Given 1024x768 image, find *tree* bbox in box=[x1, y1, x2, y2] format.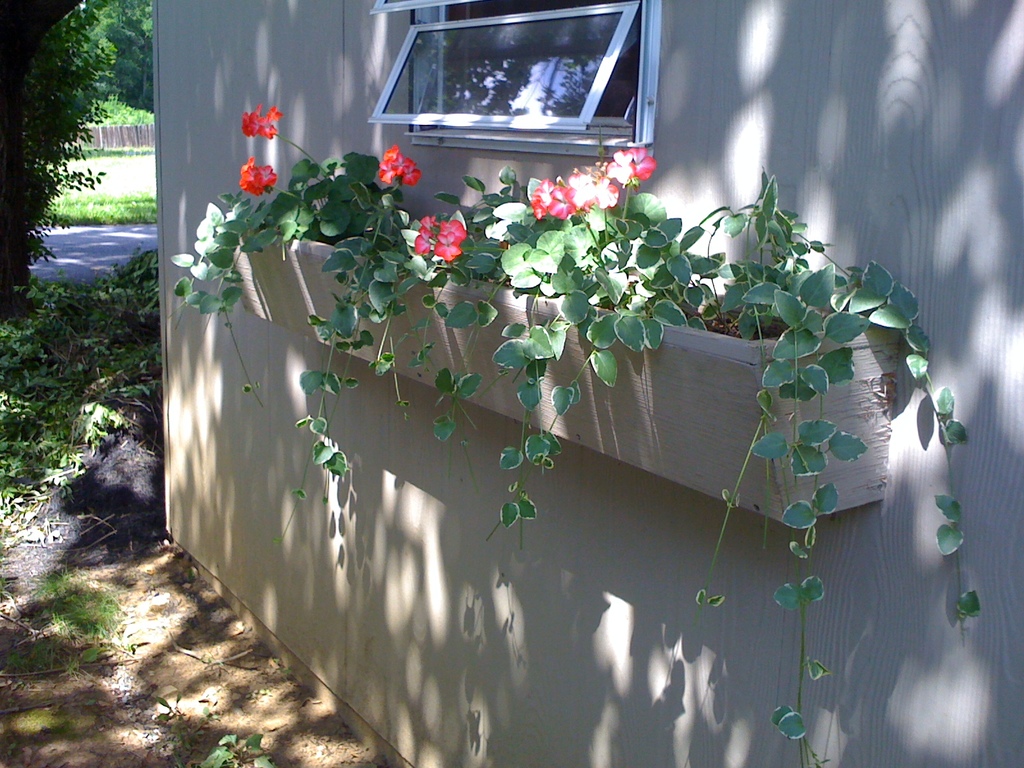
box=[82, 3, 159, 116].
